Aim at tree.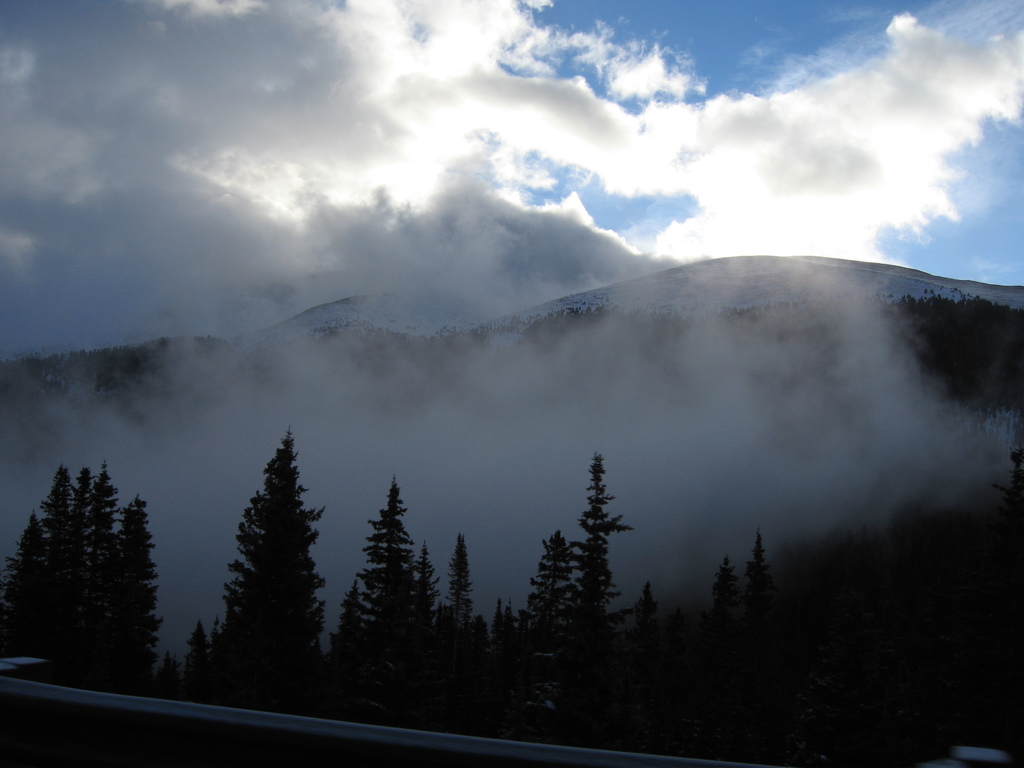
Aimed at [left=710, top=526, right=800, bottom=718].
